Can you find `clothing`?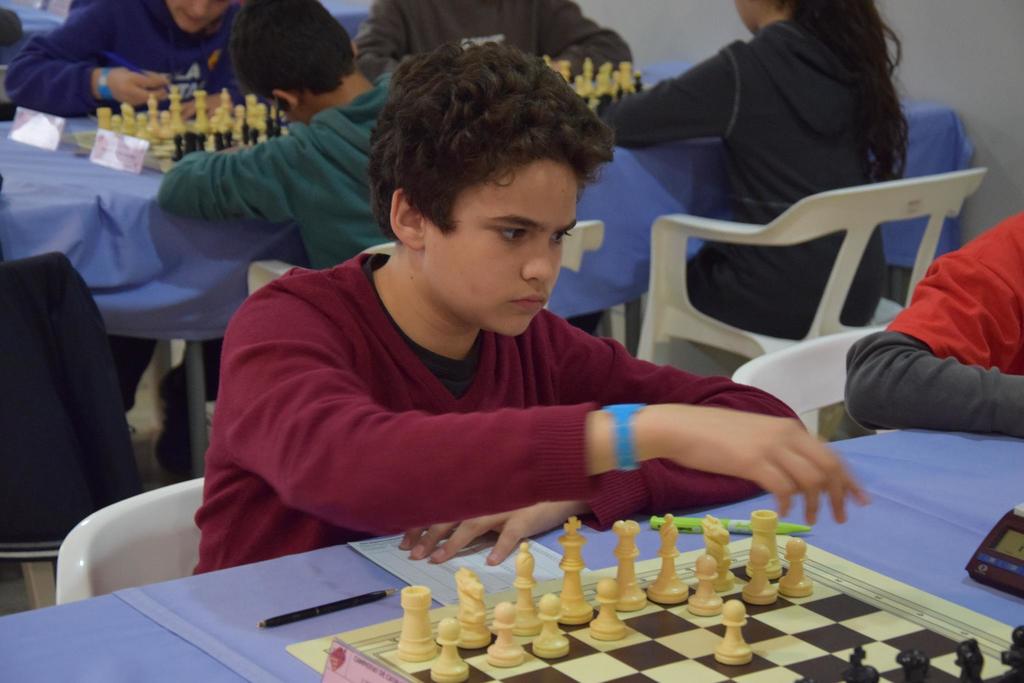
Yes, bounding box: rect(204, 204, 773, 578).
